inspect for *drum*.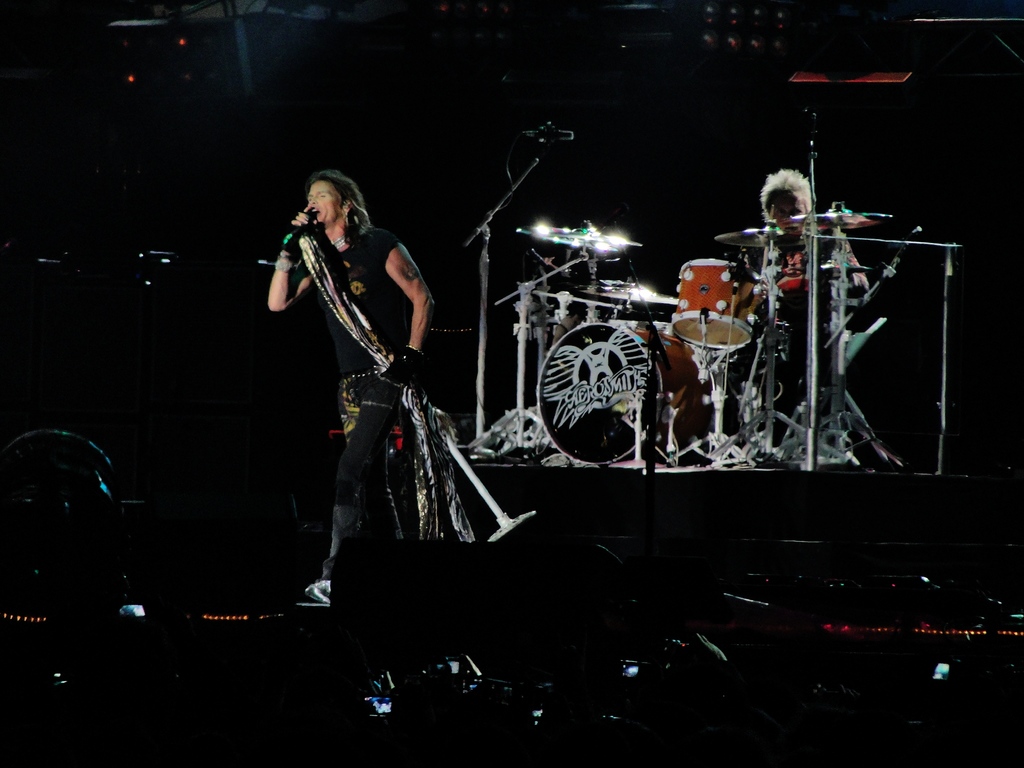
Inspection: l=532, t=311, r=673, b=467.
